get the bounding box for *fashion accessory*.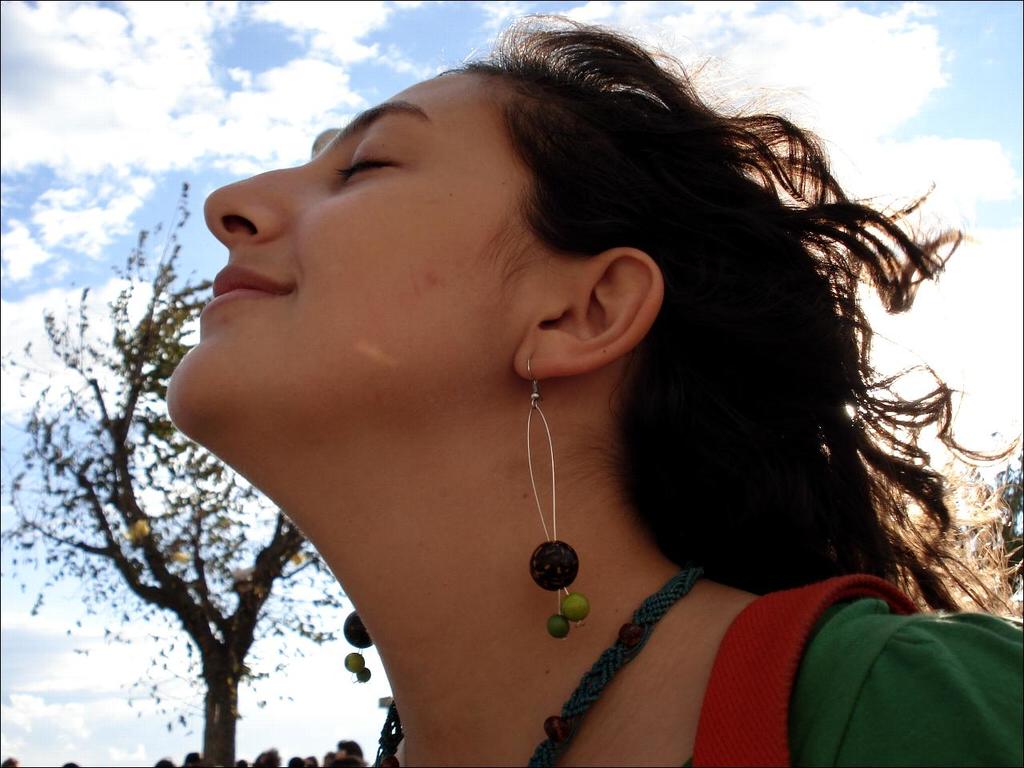
<box>526,354,604,654</box>.
